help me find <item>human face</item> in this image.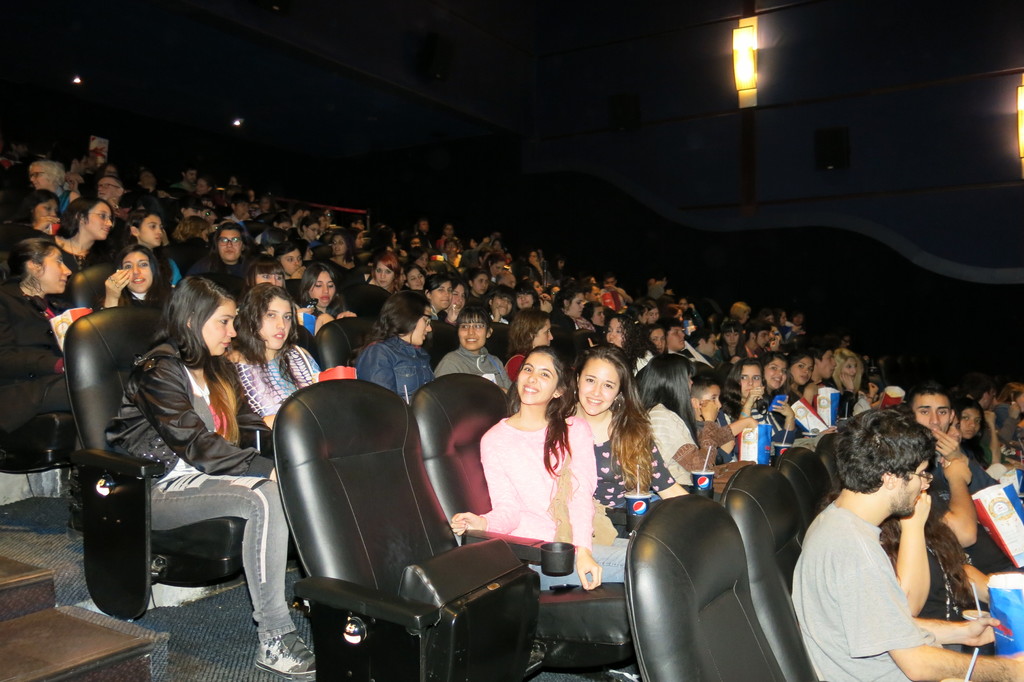
Found it: crop(840, 359, 859, 375).
